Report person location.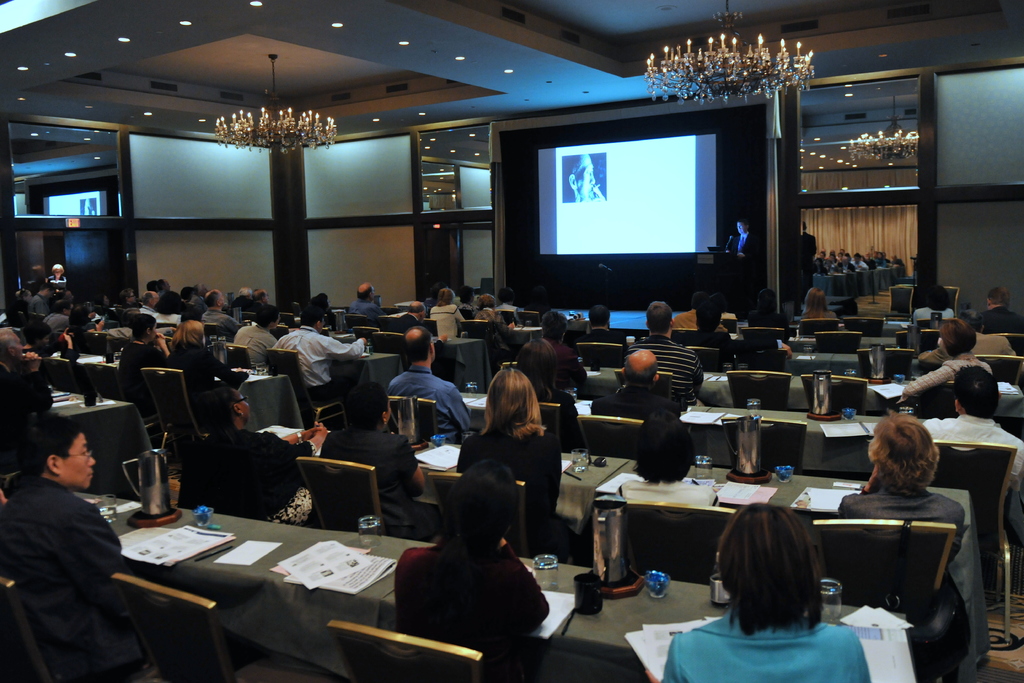
Report: bbox=[387, 457, 550, 682].
